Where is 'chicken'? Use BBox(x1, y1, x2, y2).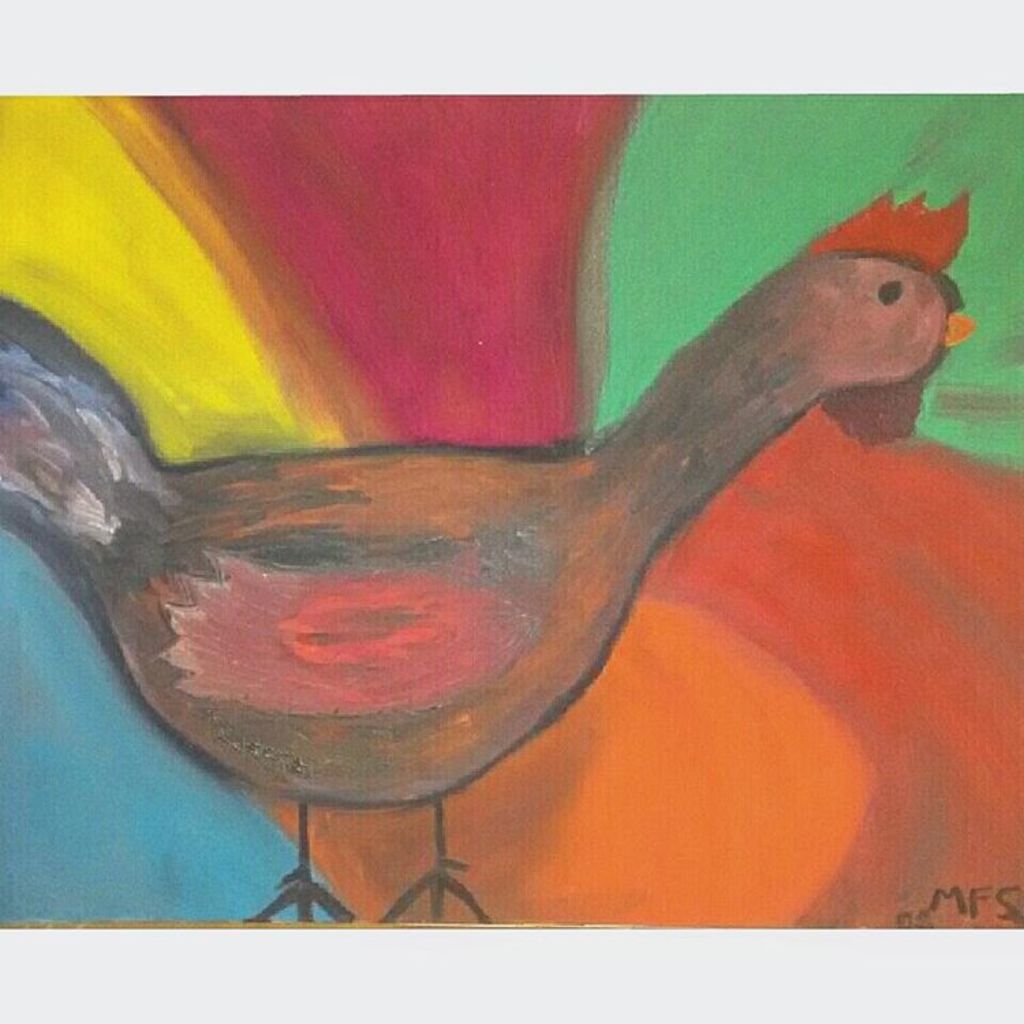
BBox(8, 158, 1023, 919).
